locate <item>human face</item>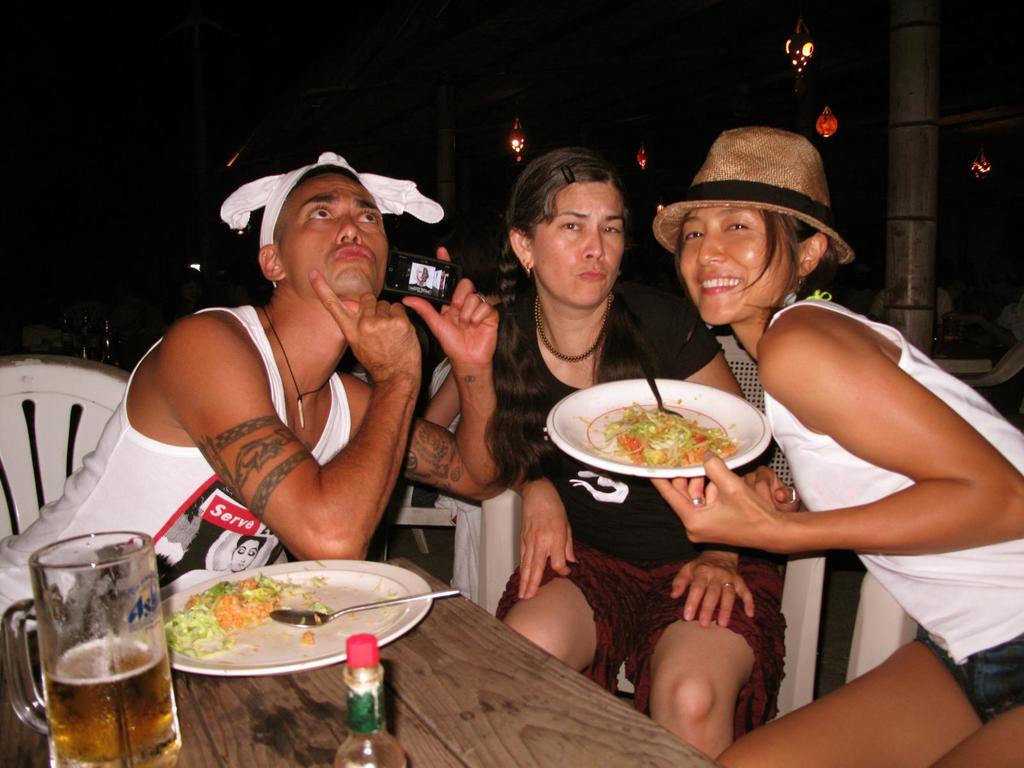
locate(524, 175, 628, 316)
